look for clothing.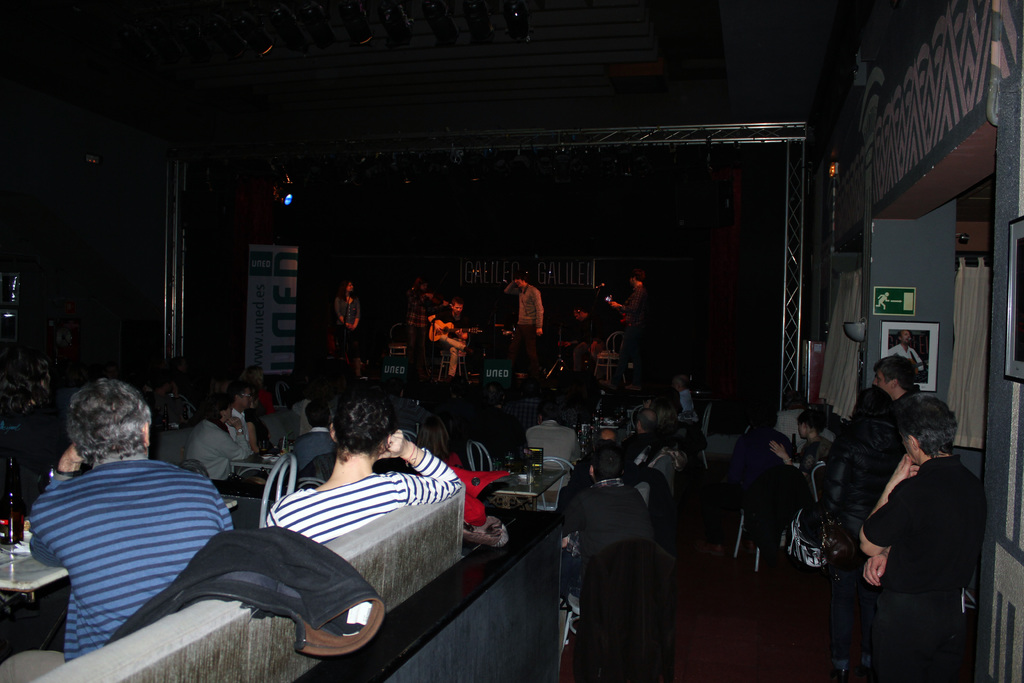
Found: <region>291, 443, 347, 497</region>.
